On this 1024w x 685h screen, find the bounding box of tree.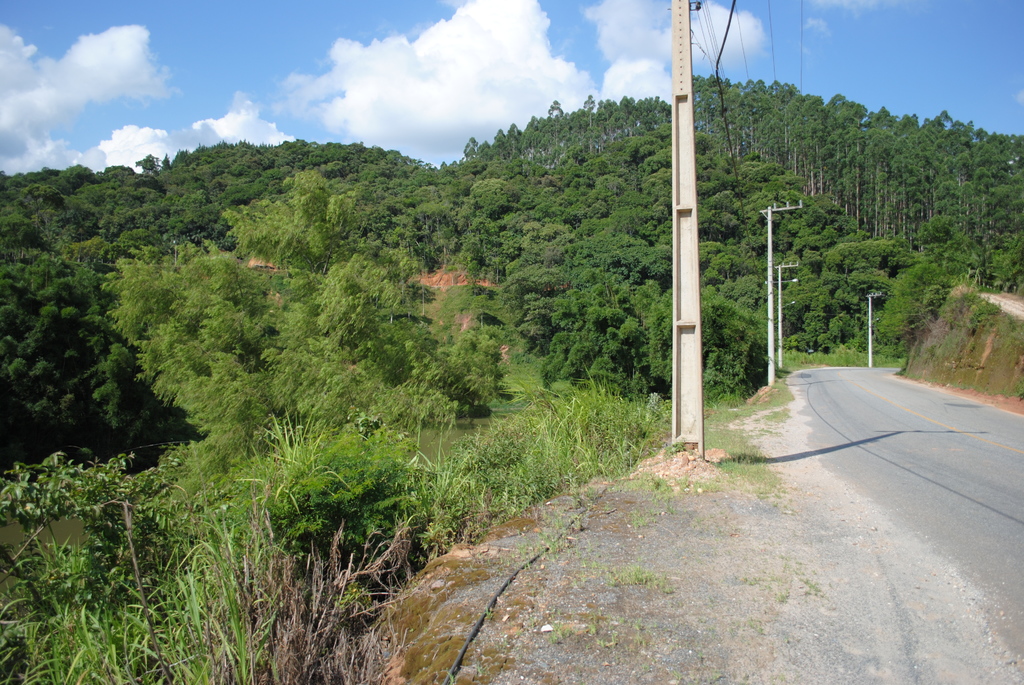
Bounding box: <bbox>108, 174, 466, 563</bbox>.
